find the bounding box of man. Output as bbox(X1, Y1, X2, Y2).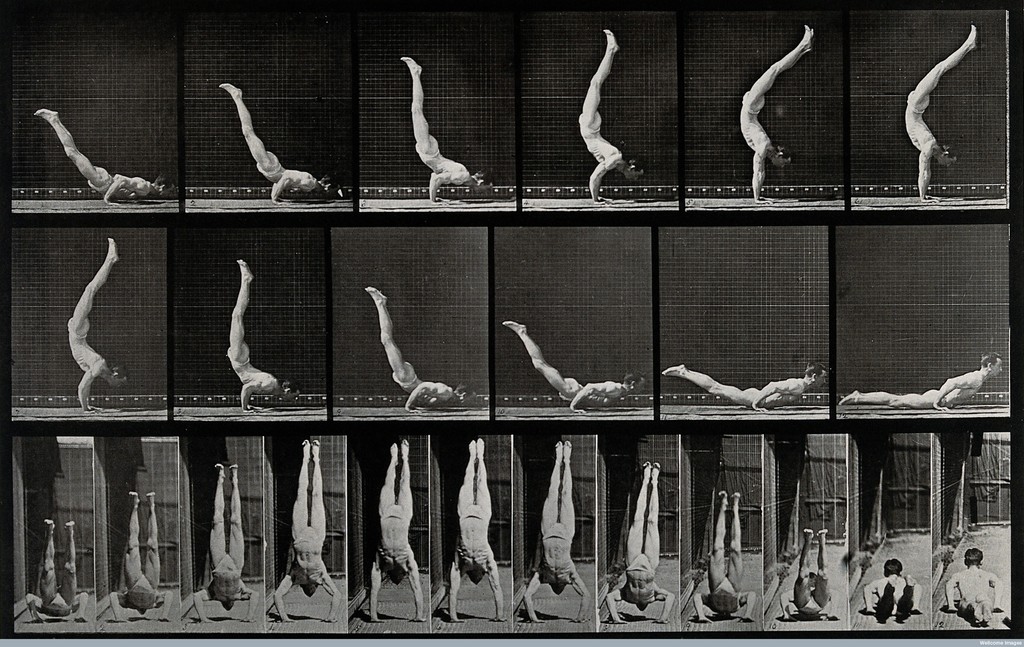
bbox(504, 318, 648, 416).
